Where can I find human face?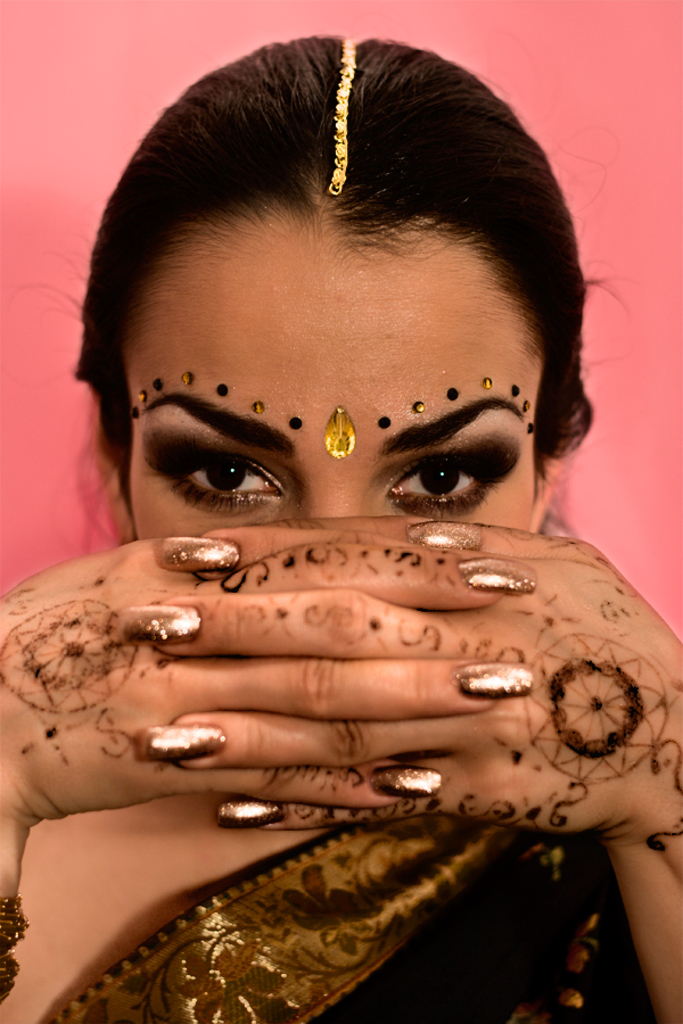
You can find it at 135:236:537:538.
